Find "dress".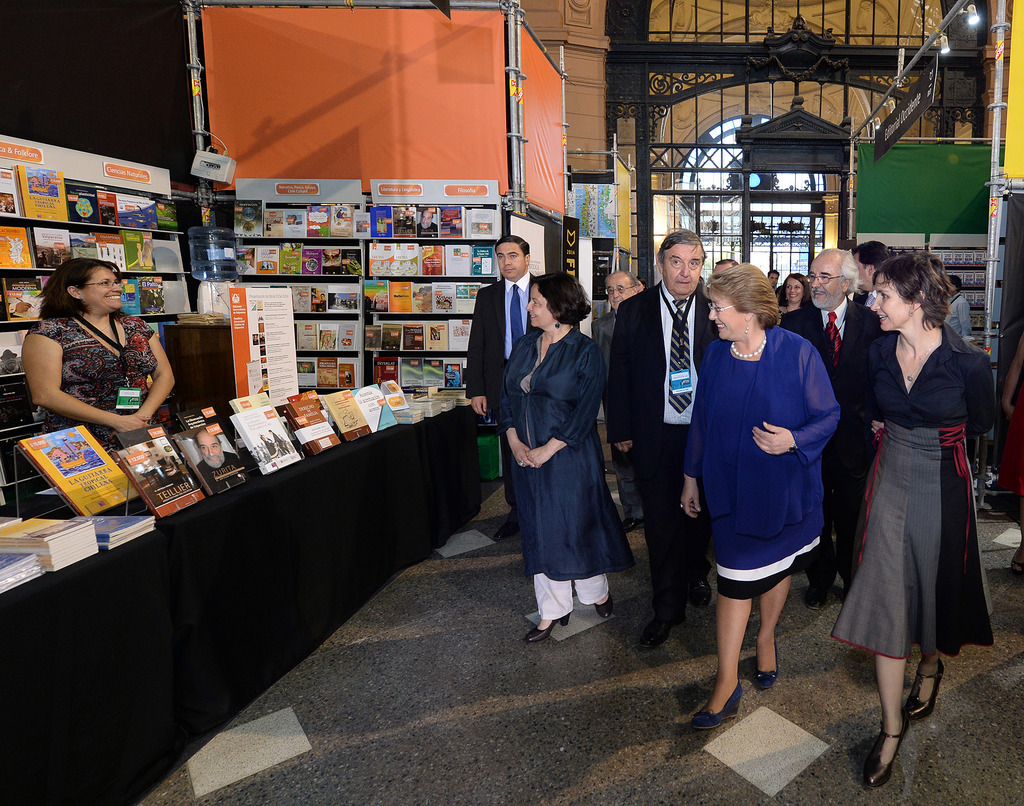
left=680, top=323, right=840, bottom=597.
